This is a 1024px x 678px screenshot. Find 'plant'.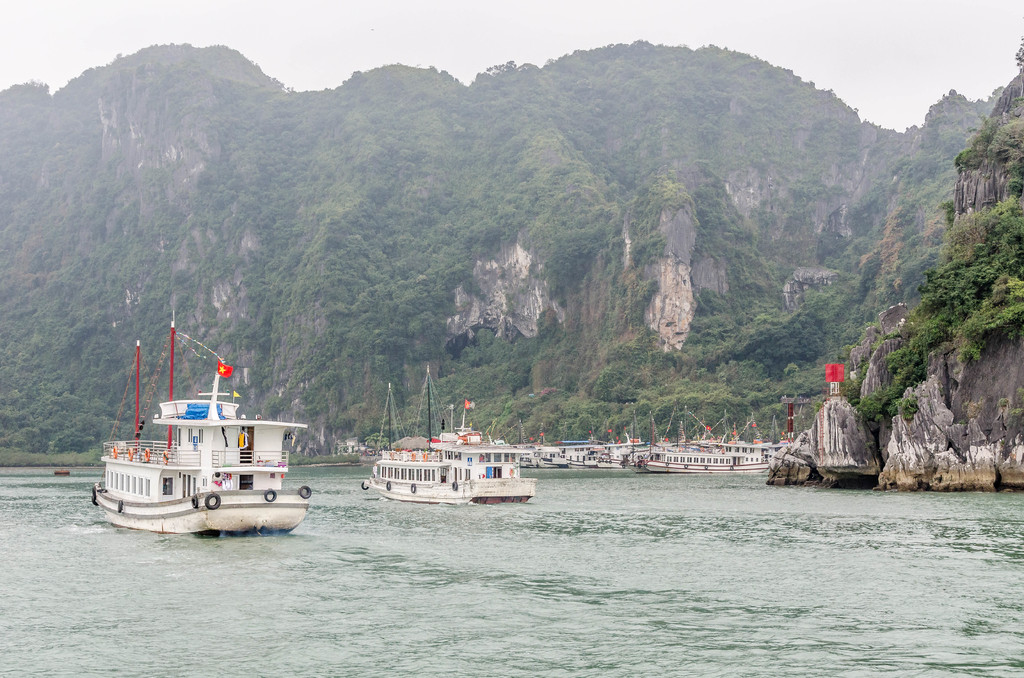
Bounding box: bbox=[993, 396, 1009, 409].
